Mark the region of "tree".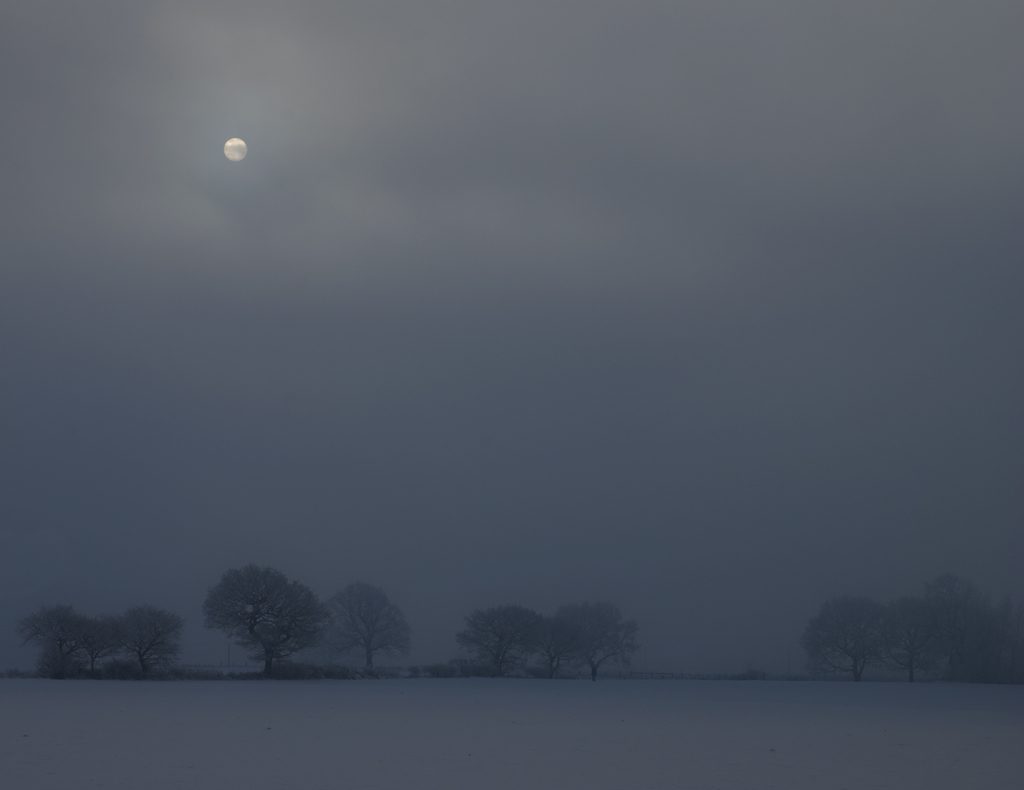
Region: l=960, t=588, r=1023, b=684.
